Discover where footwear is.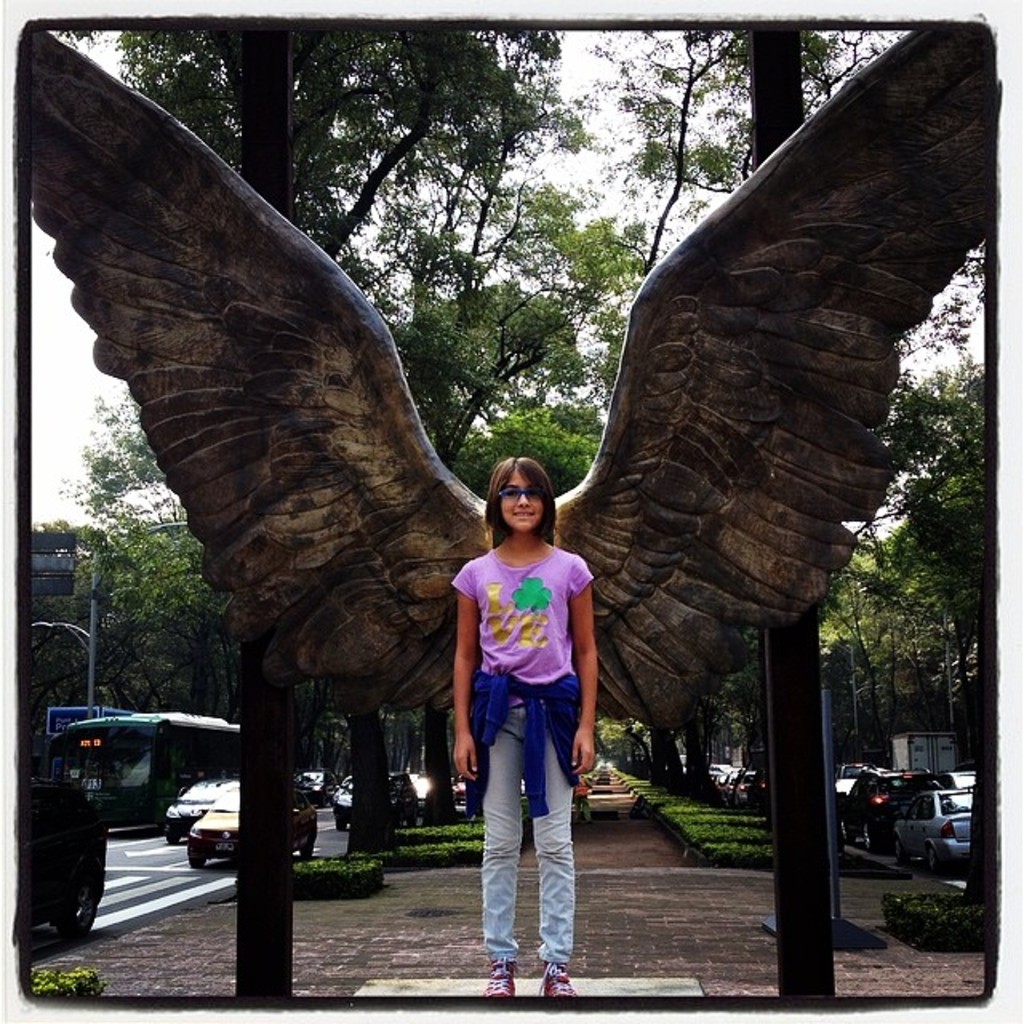
Discovered at (534,957,576,1000).
